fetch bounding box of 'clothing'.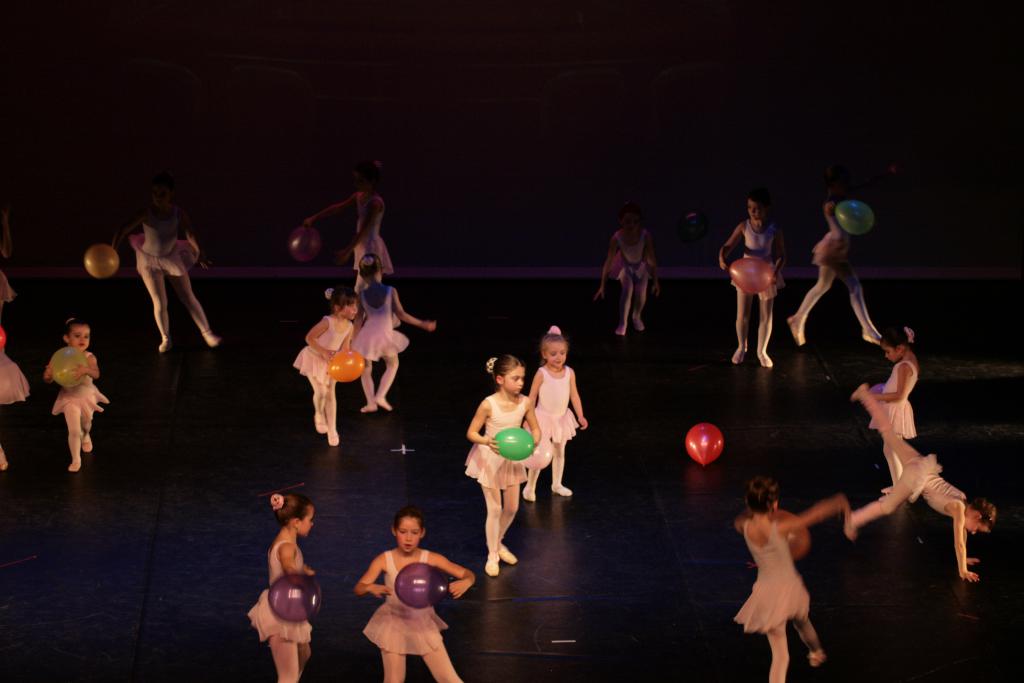
Bbox: BBox(246, 537, 314, 646).
